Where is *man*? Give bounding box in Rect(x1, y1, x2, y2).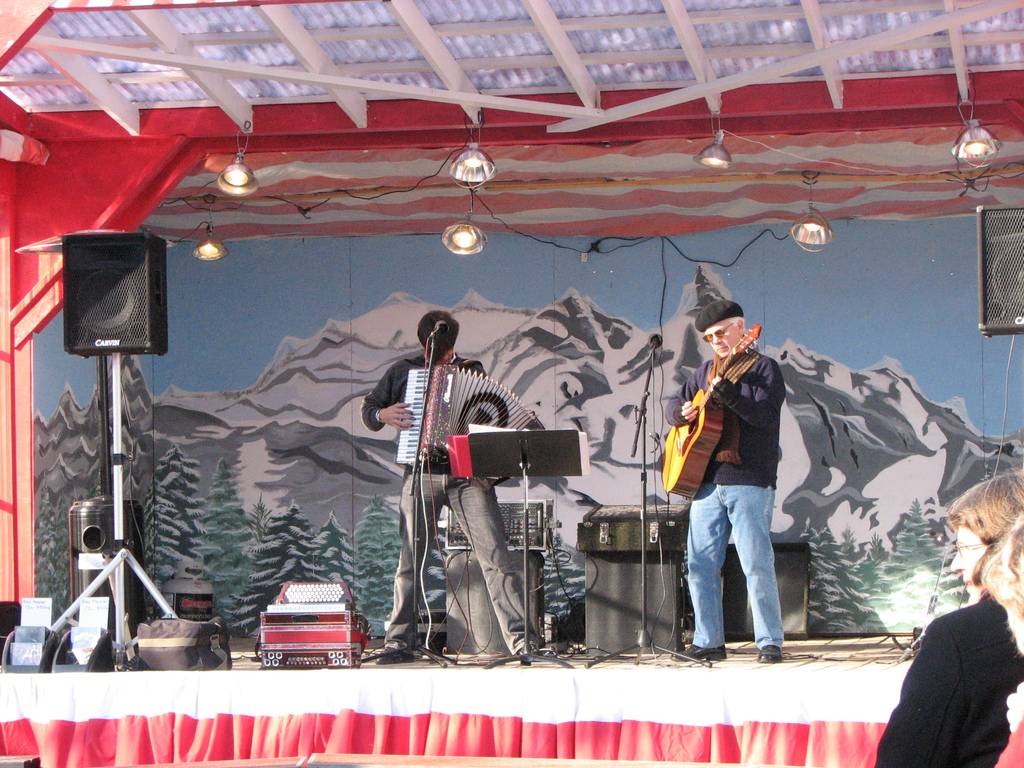
Rect(664, 290, 813, 661).
